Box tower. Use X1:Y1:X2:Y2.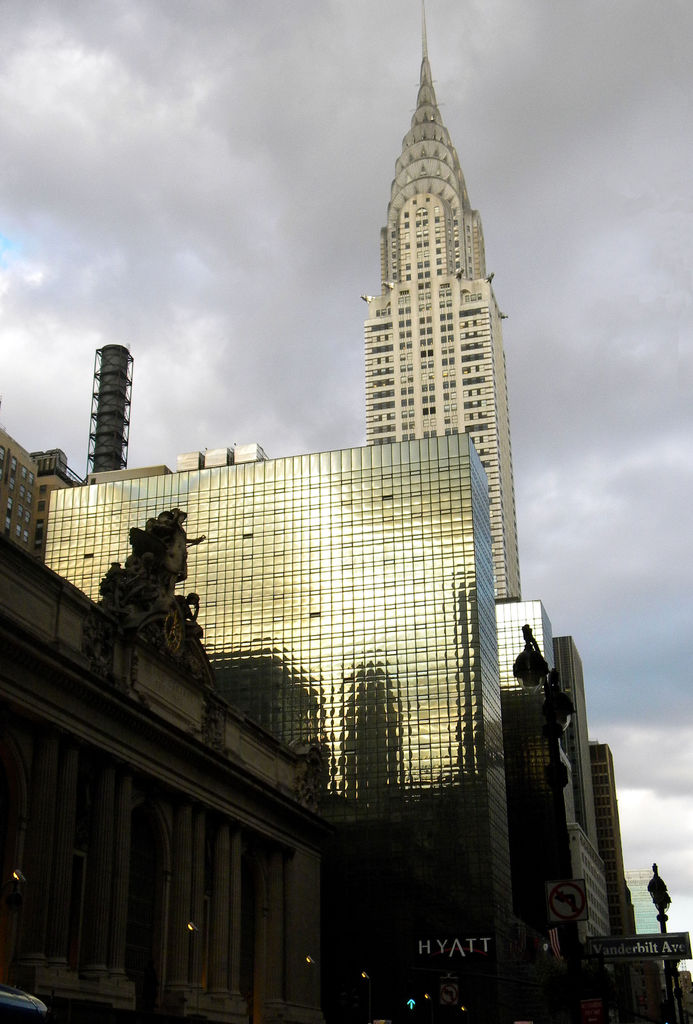
361:0:520:601.
